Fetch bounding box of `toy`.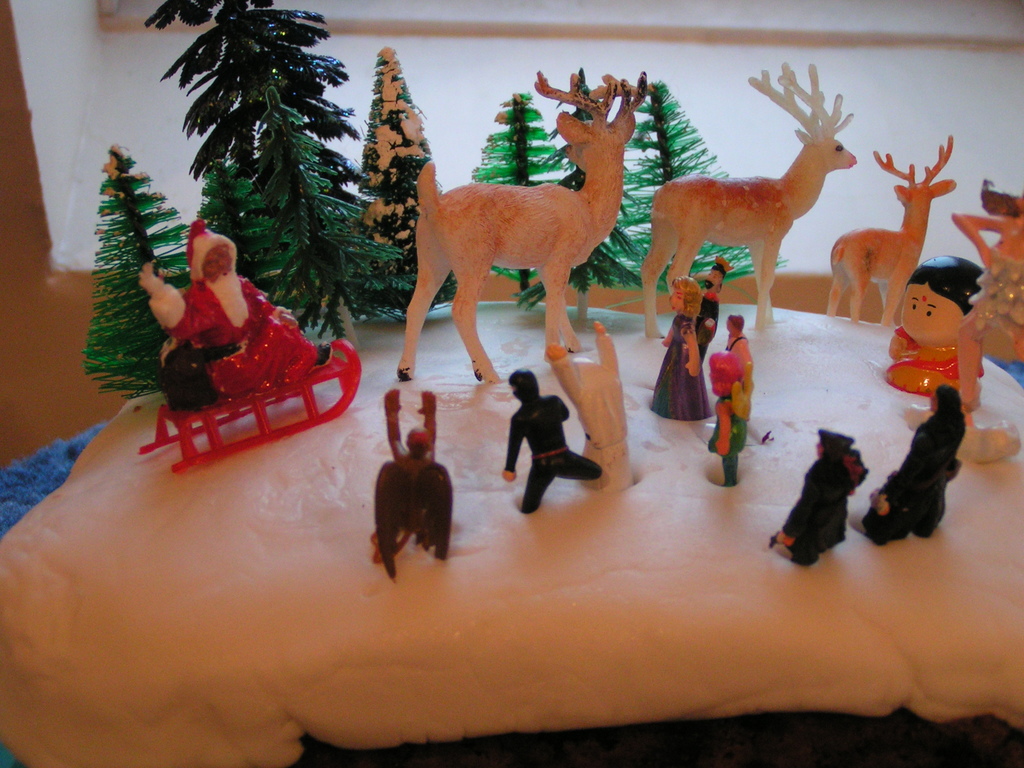
Bbox: 355,45,461,333.
